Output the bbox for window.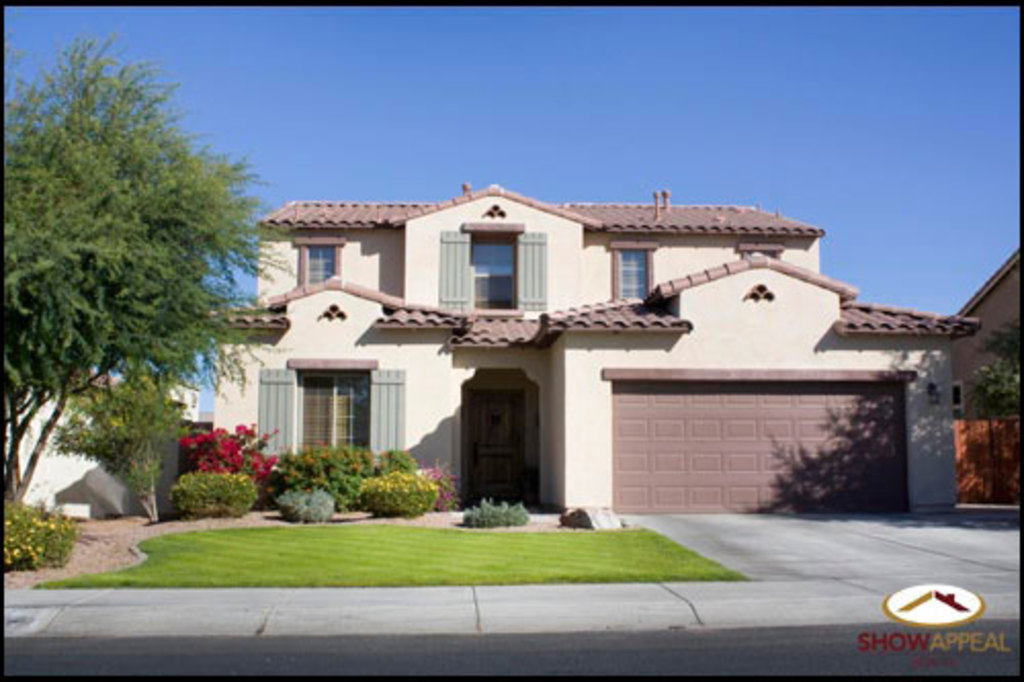
bbox(289, 229, 346, 289).
